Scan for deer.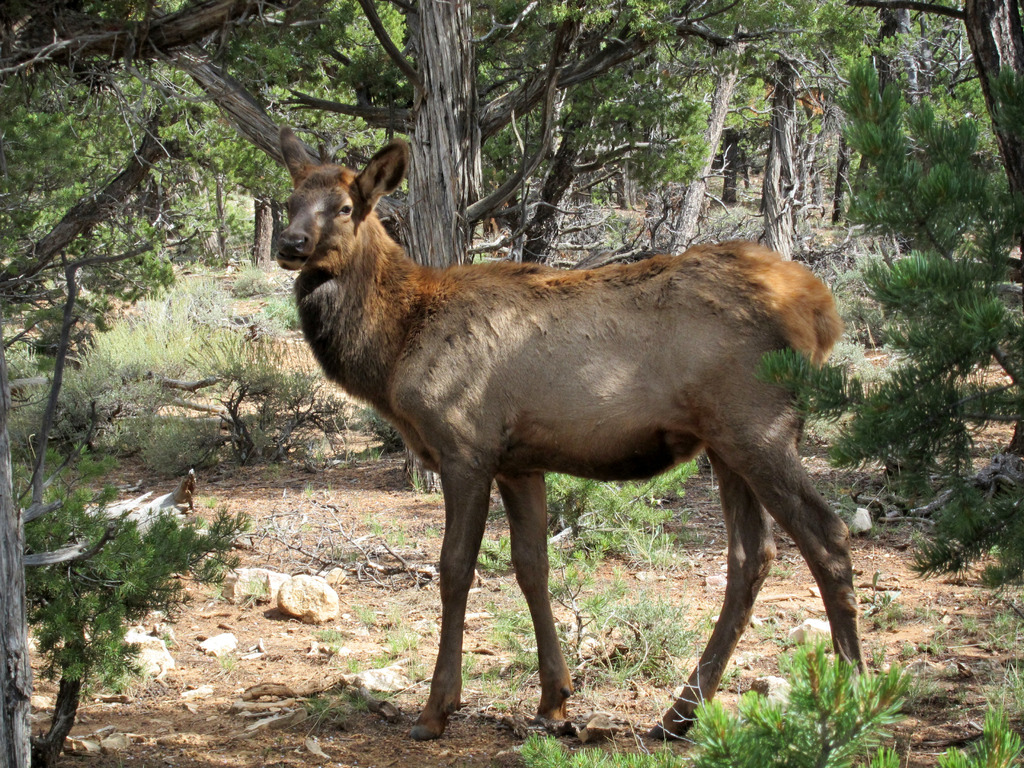
Scan result: <box>278,127,869,739</box>.
